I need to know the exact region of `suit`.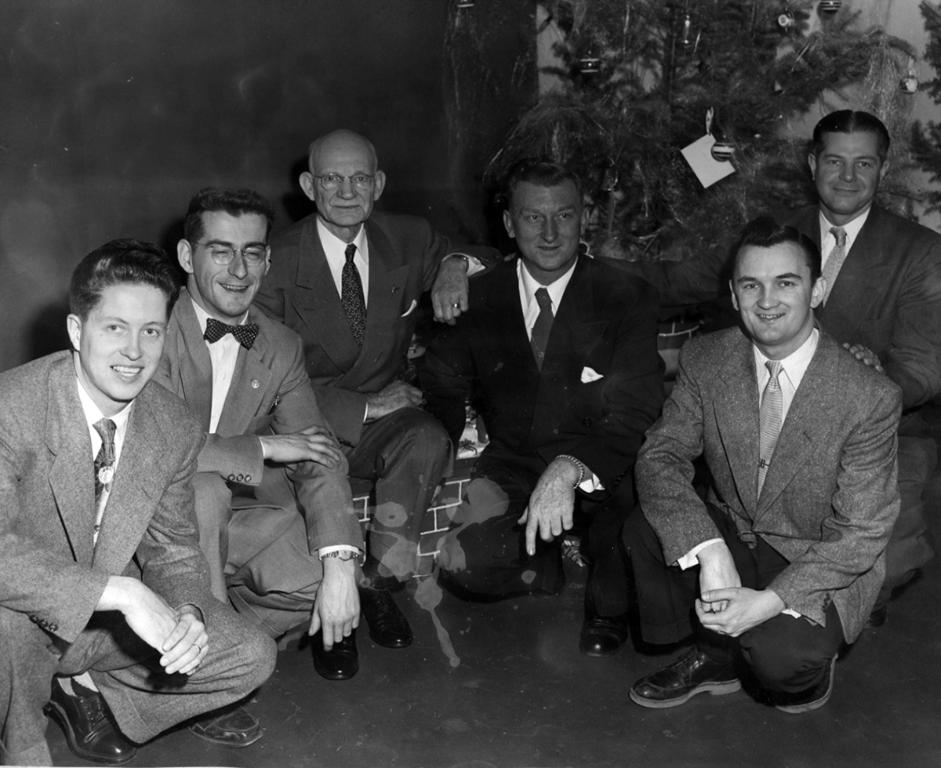
Region: x1=618, y1=328, x2=905, y2=706.
